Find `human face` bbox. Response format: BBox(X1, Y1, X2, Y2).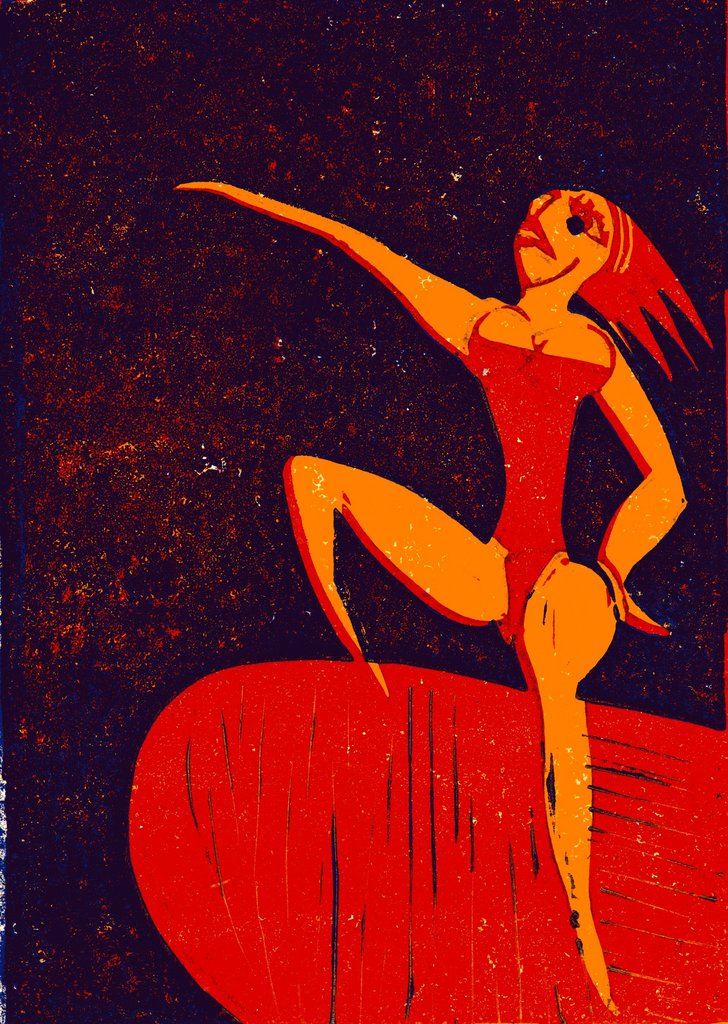
BBox(511, 190, 613, 292).
